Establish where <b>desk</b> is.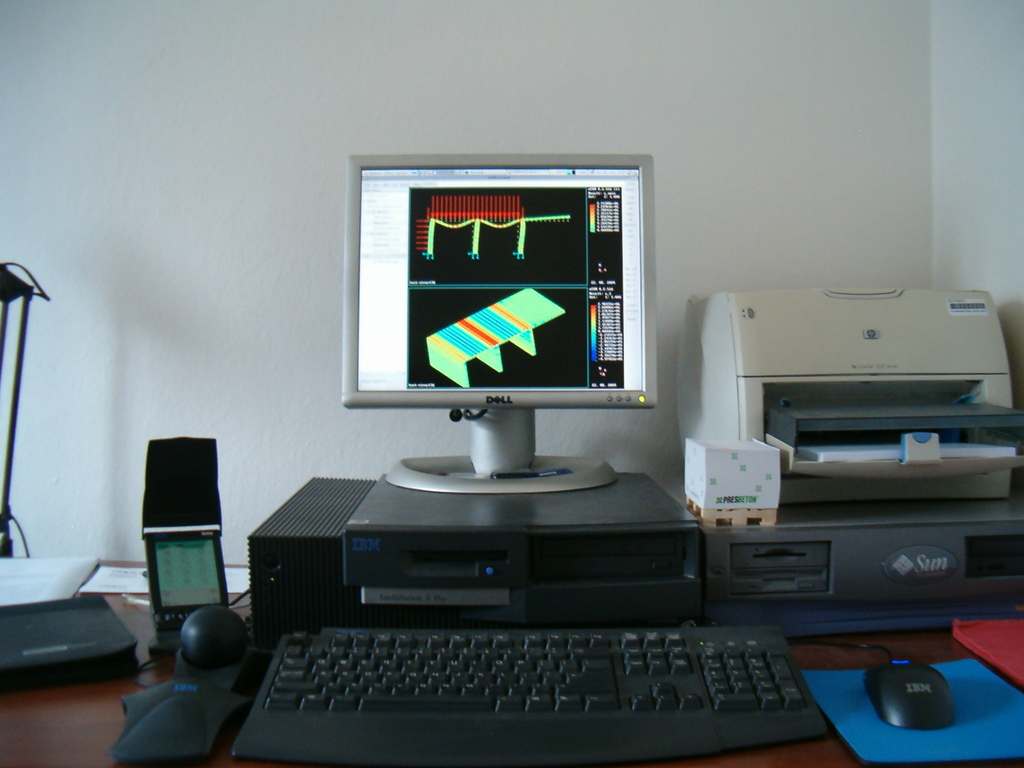
Established at left=0, top=559, right=1023, bottom=767.
